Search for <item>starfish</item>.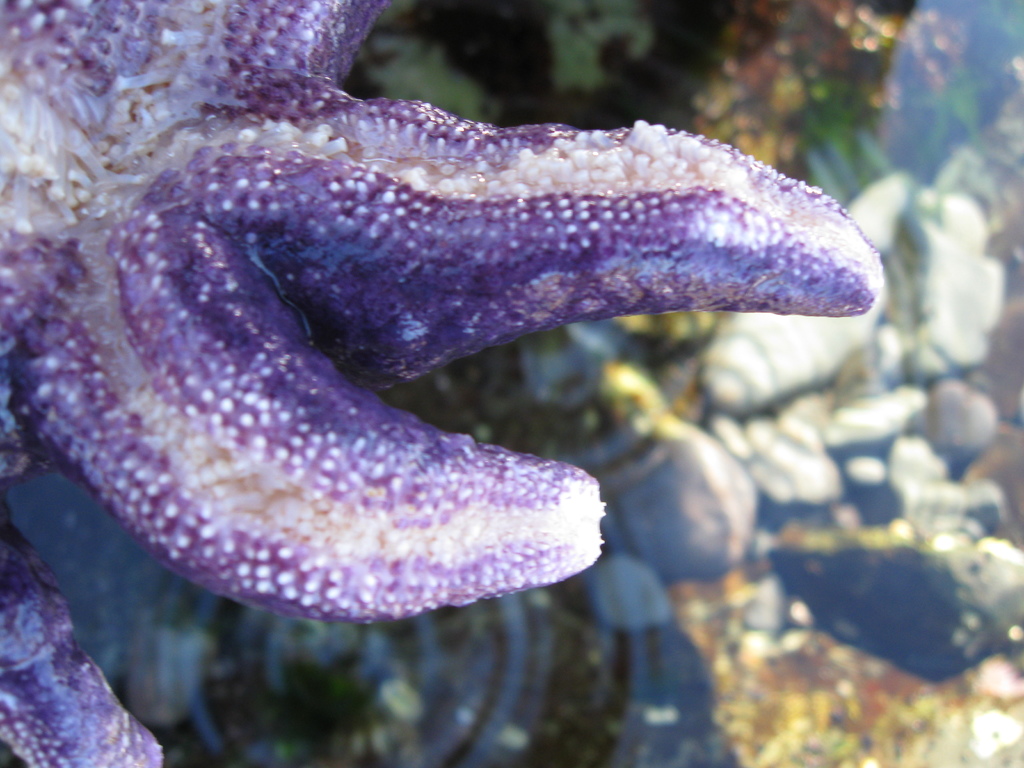
Found at [0,0,884,767].
